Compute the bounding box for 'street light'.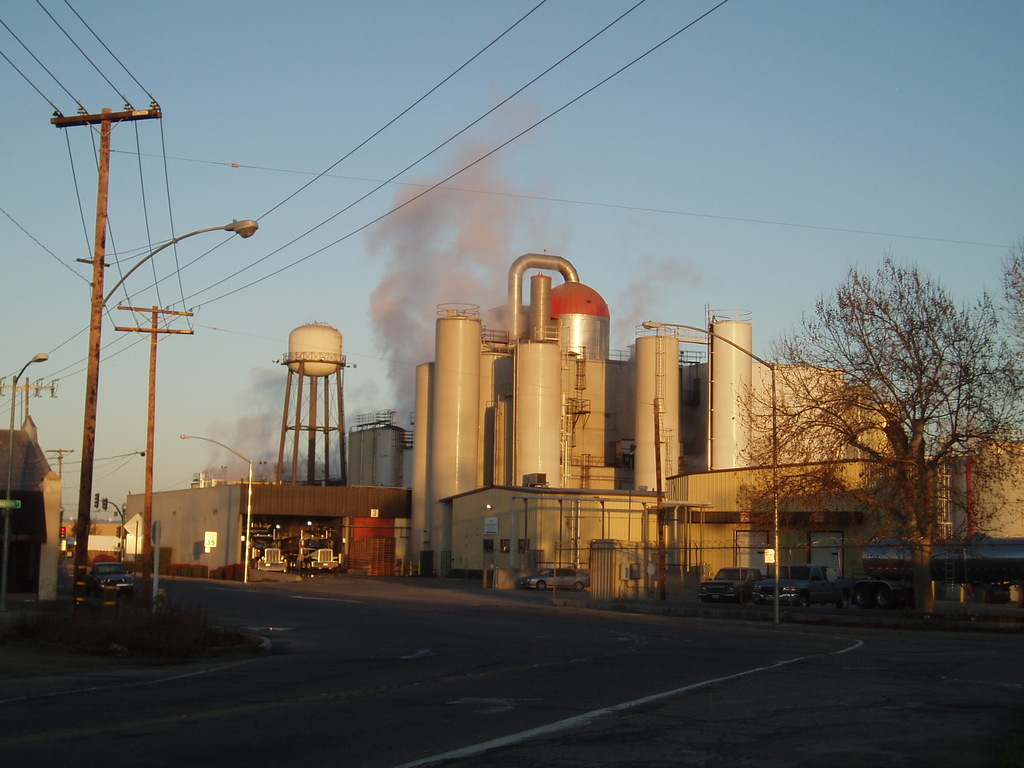
region(44, 135, 270, 617).
